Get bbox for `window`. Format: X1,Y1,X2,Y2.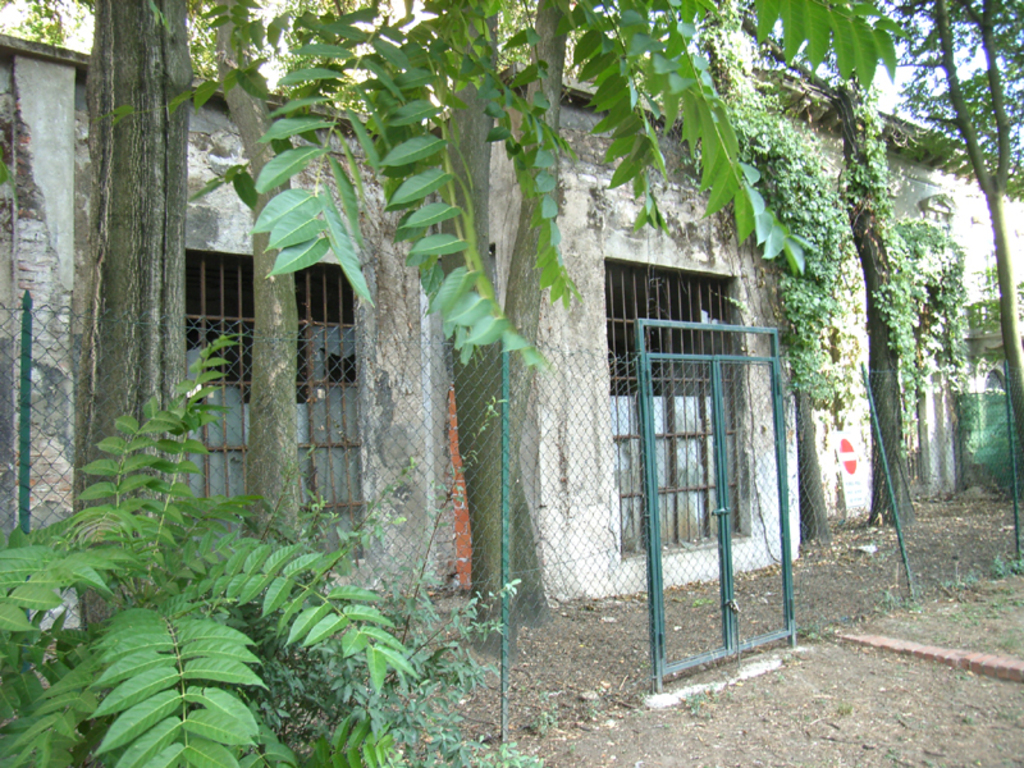
164,247,369,563.
